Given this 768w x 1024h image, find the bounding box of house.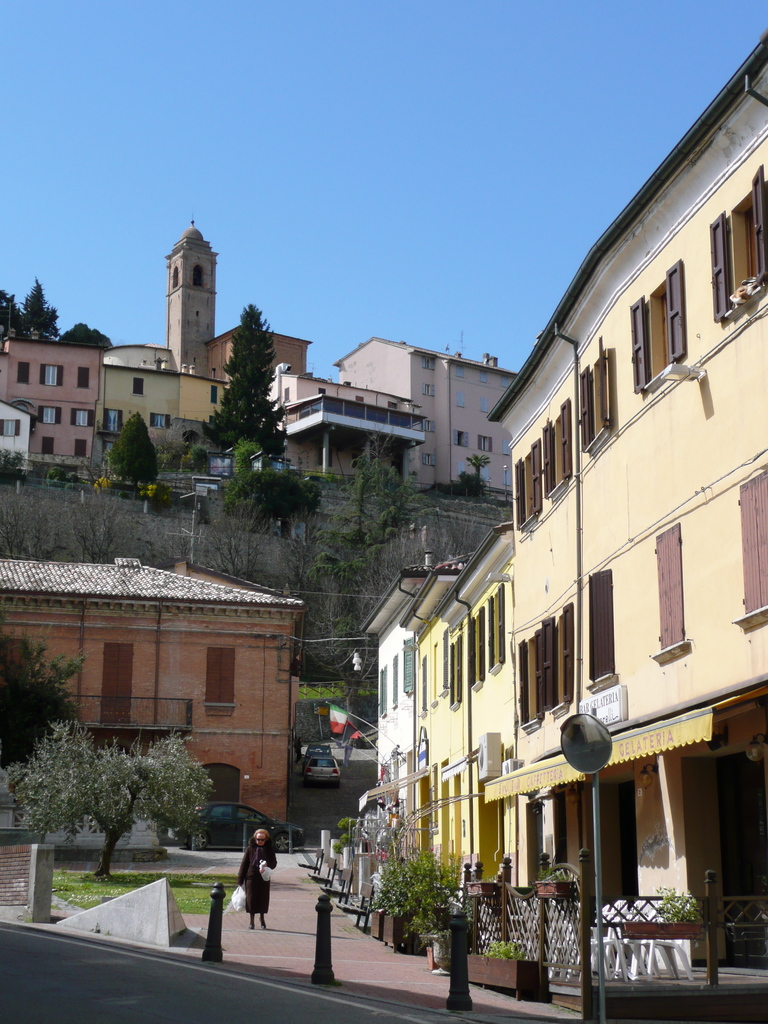
<bbox>0, 216, 425, 505</bbox>.
